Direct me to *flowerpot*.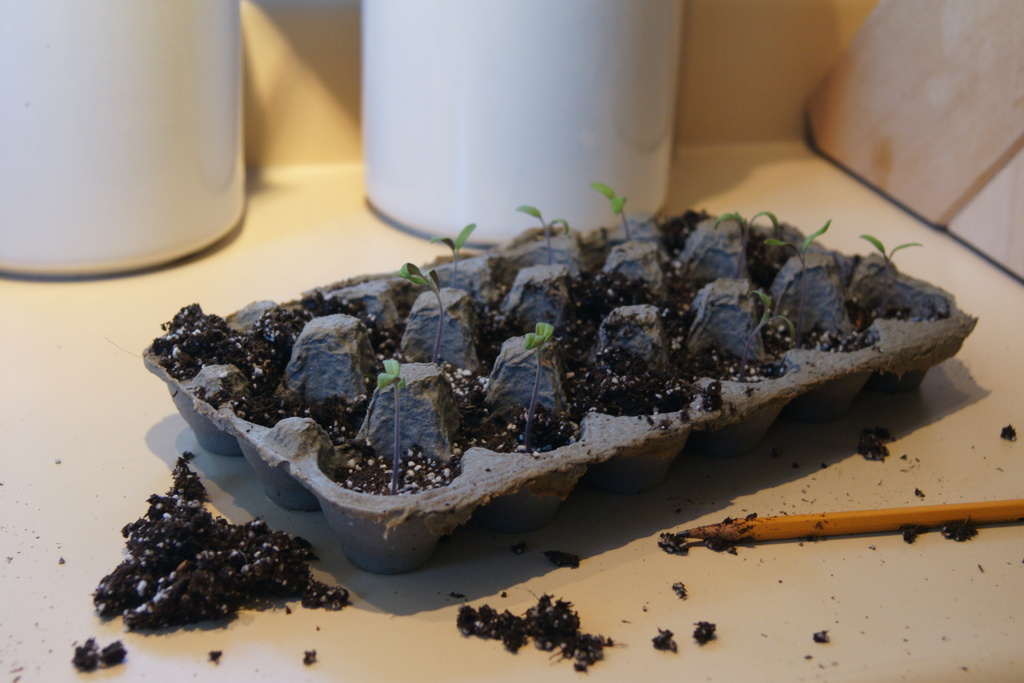
Direction: bbox=[345, 0, 691, 263].
